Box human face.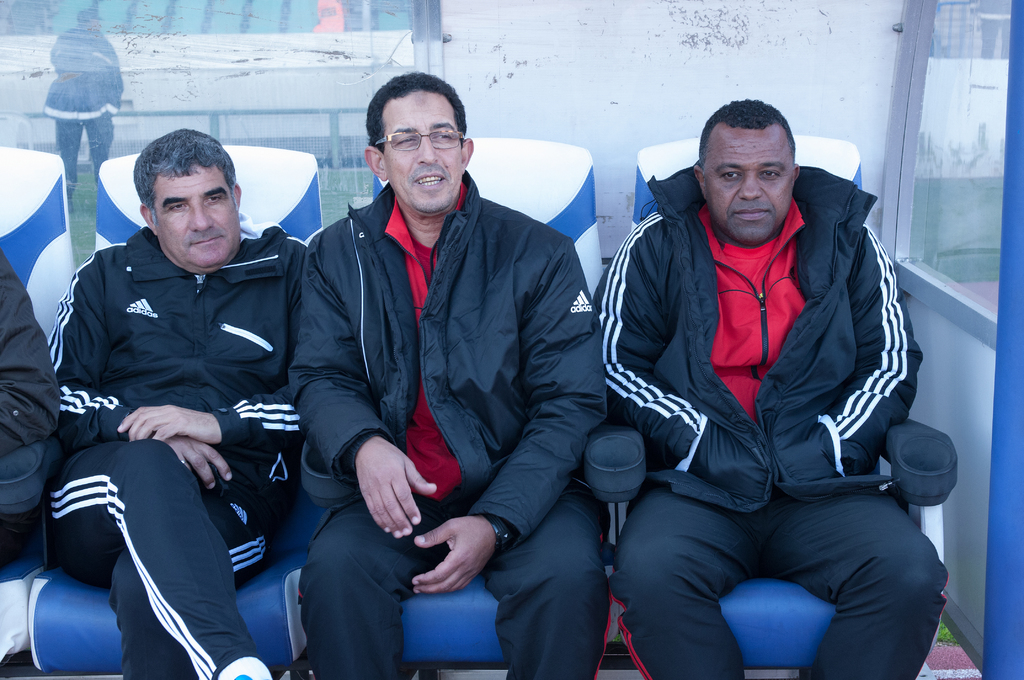
l=157, t=165, r=240, b=268.
